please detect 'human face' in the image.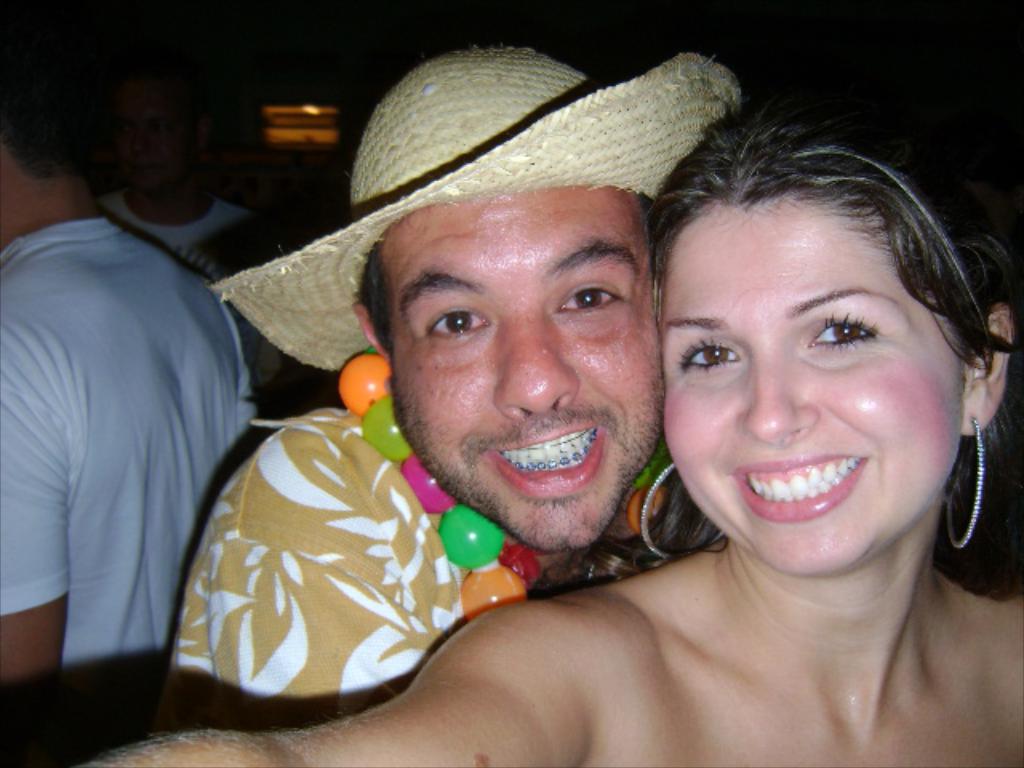
662 187 965 571.
